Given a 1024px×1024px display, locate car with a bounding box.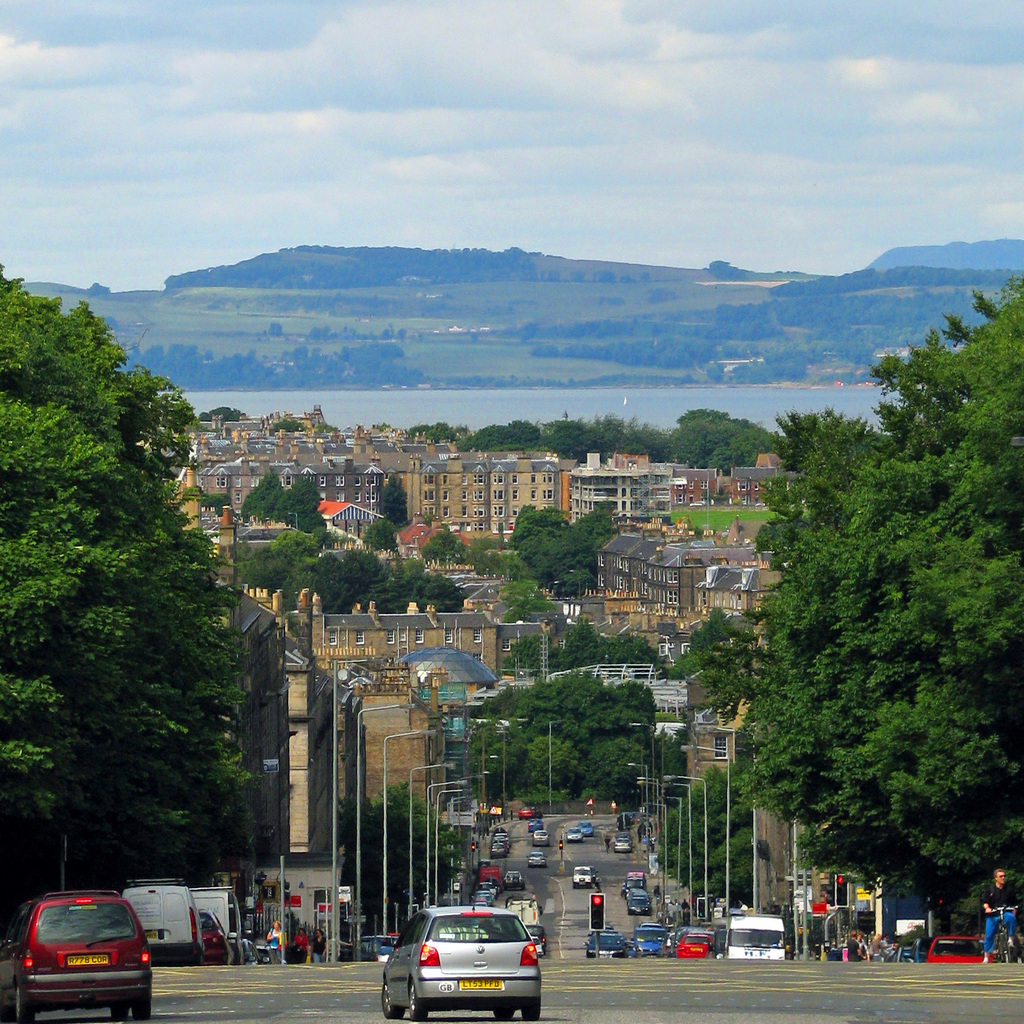
Located: x1=536 y1=829 x2=548 y2=844.
